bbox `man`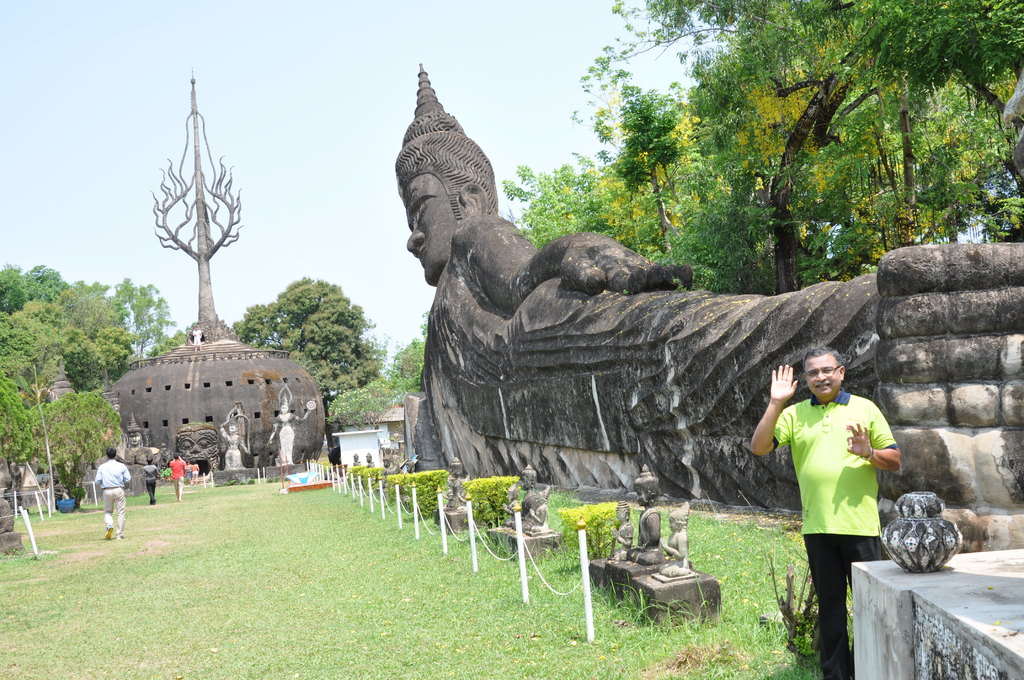
626:464:668:565
